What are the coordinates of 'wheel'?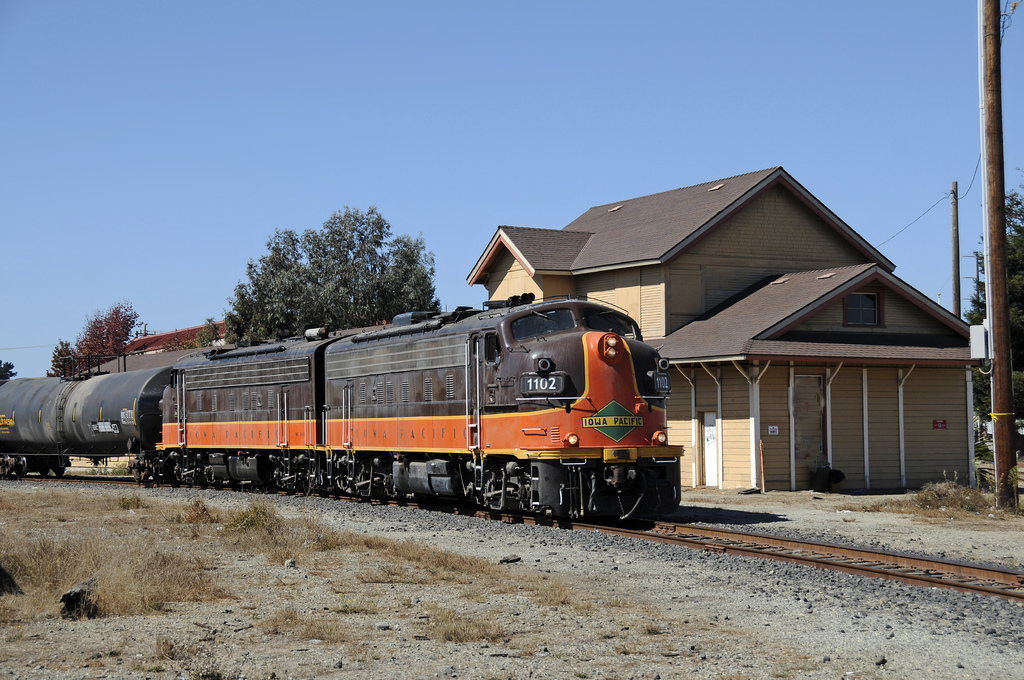
detection(52, 459, 65, 476).
